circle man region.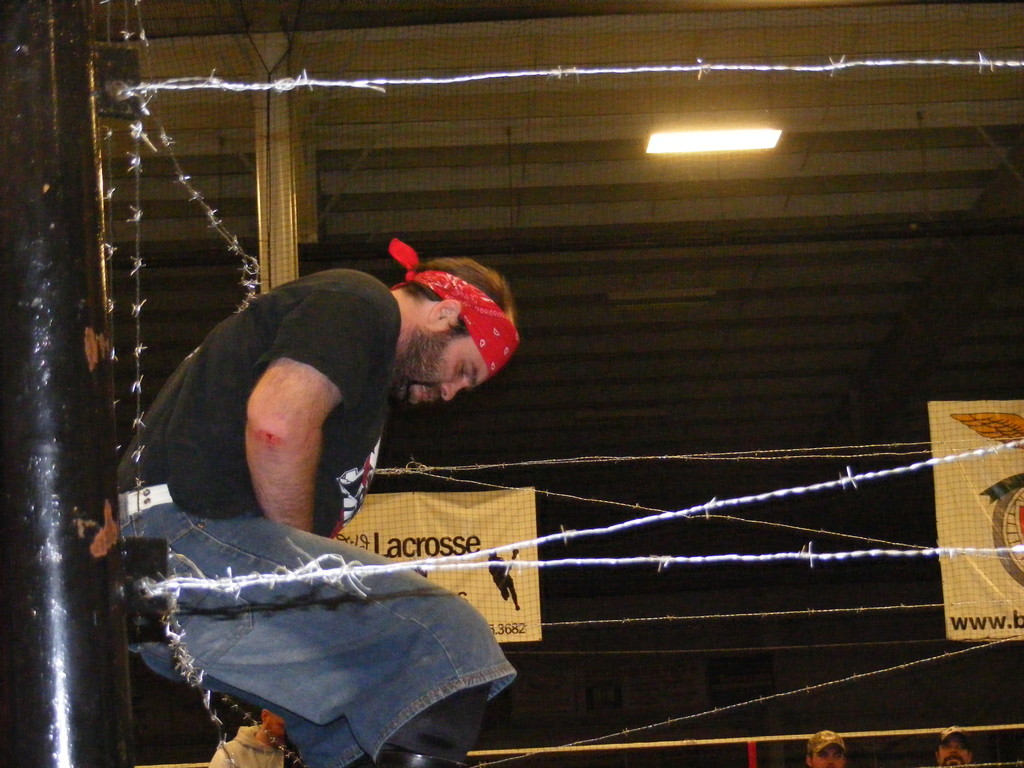
Region: bbox=(808, 728, 849, 767).
